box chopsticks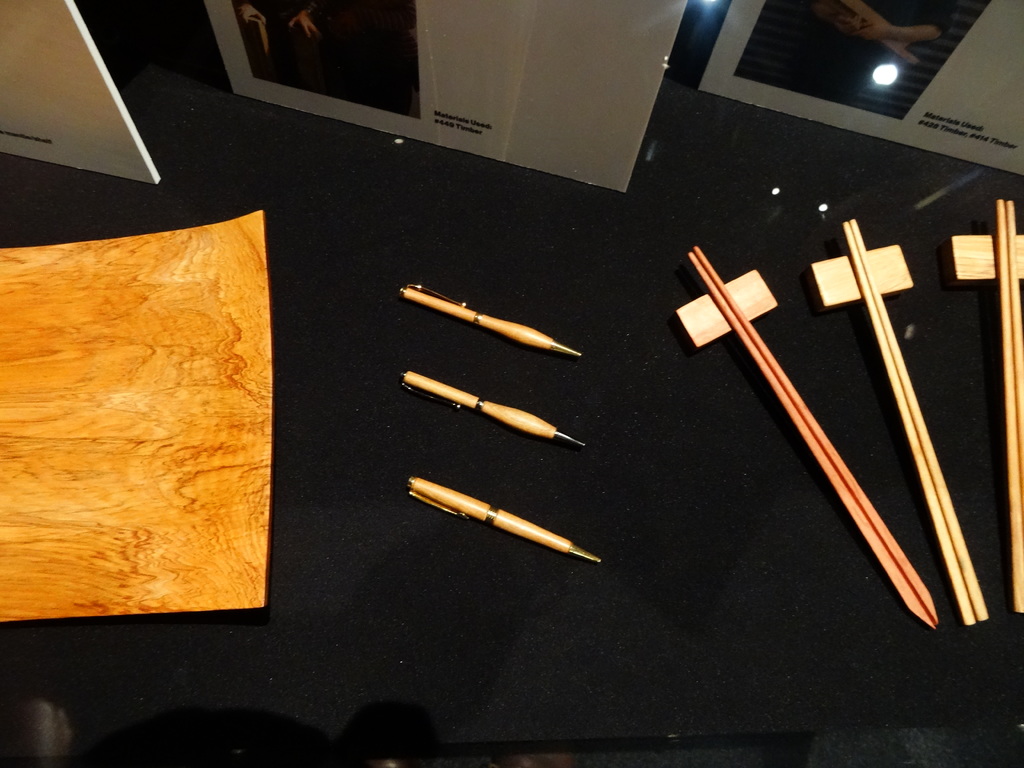
[996, 198, 1023, 614]
